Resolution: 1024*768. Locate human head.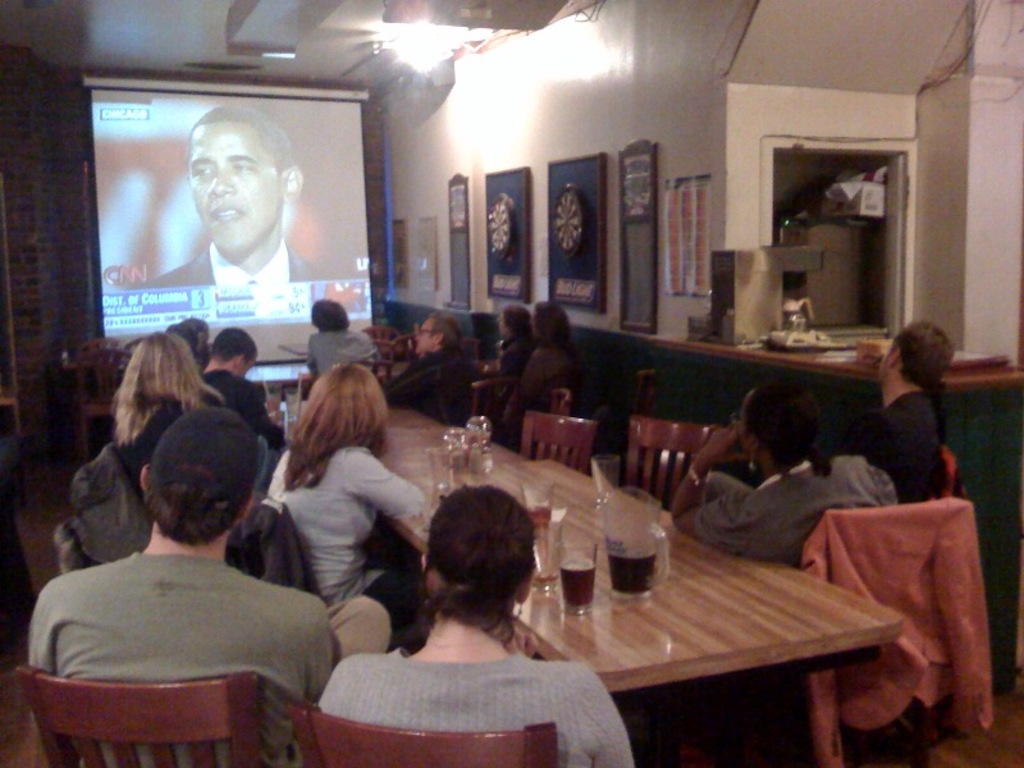
x1=131, y1=326, x2=205, y2=410.
